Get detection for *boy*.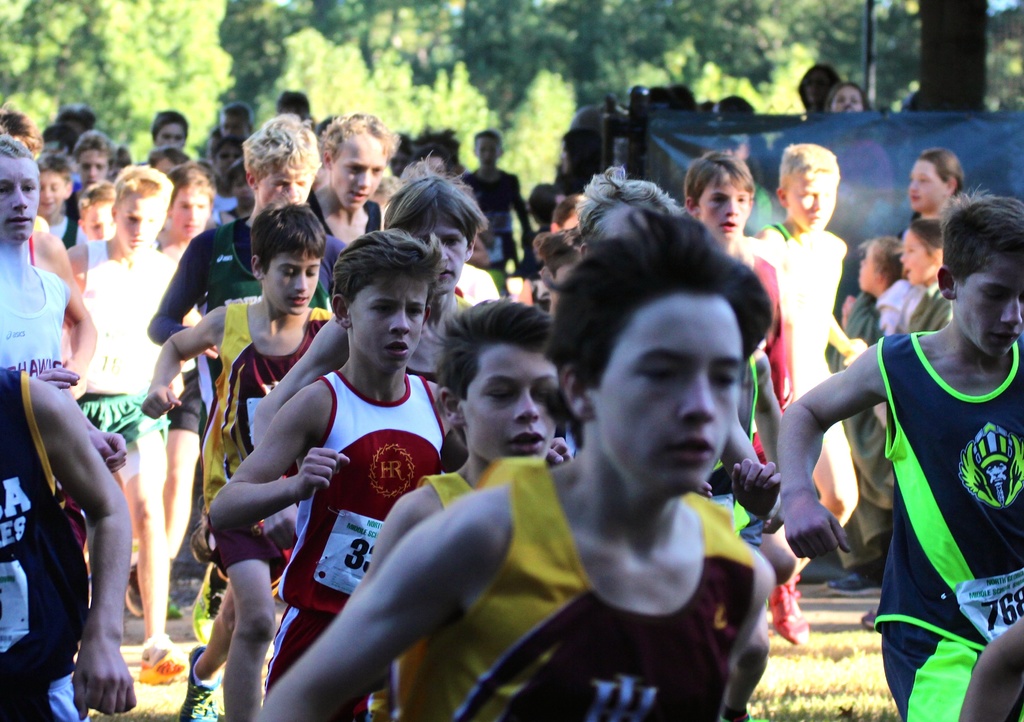
Detection: box=[787, 172, 1023, 679].
